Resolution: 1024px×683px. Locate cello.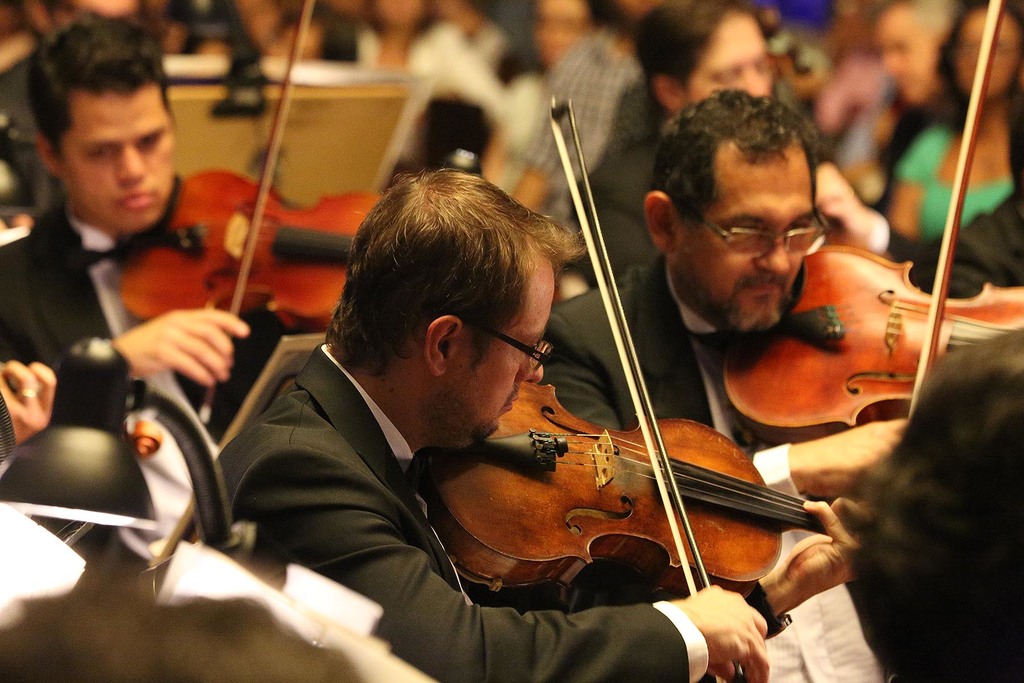
<region>120, 0, 385, 420</region>.
